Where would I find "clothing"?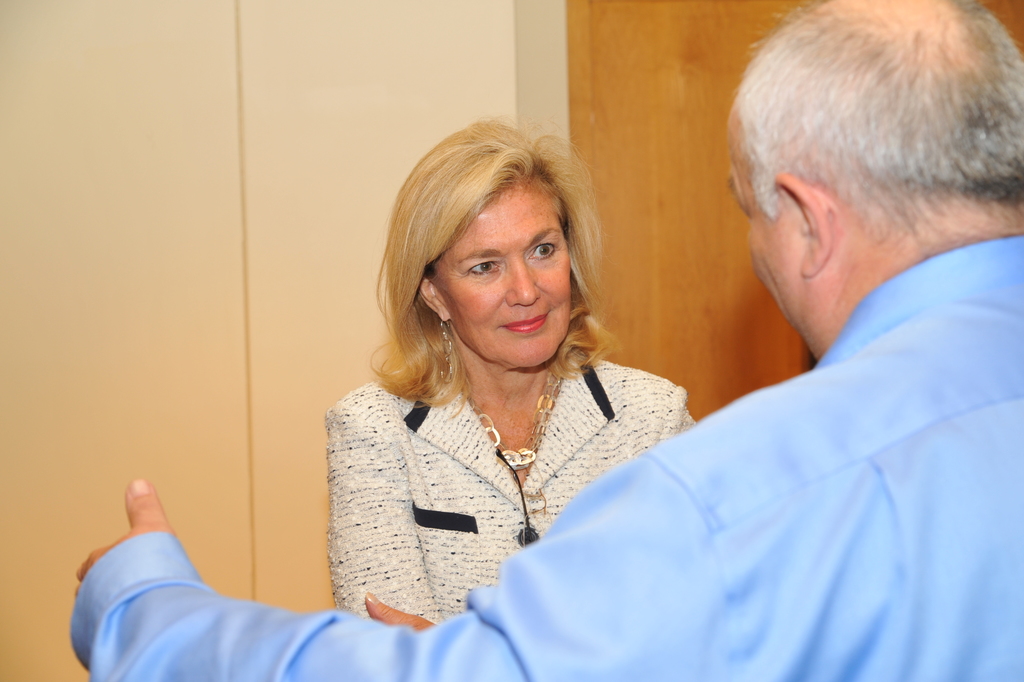
At box=[70, 235, 1023, 681].
